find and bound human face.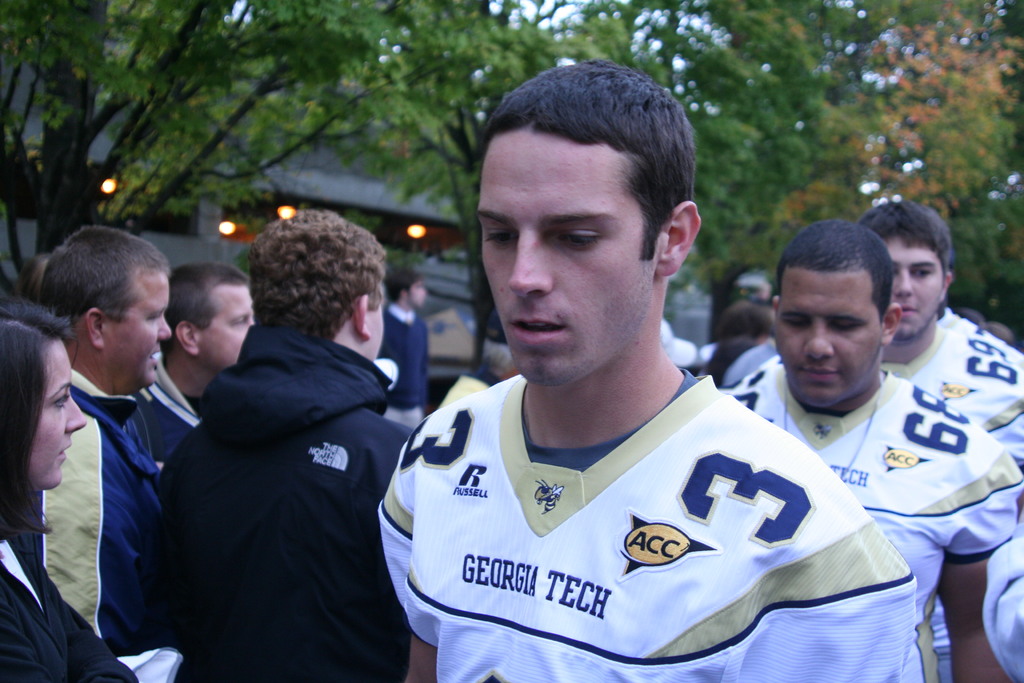
Bound: x1=34 y1=340 x2=85 y2=486.
